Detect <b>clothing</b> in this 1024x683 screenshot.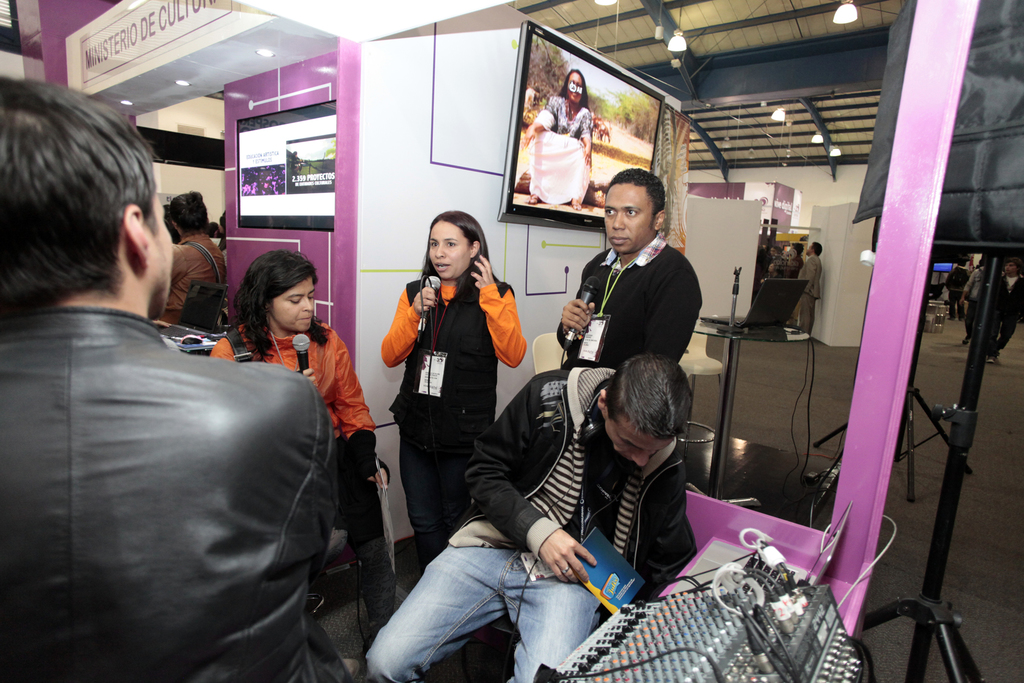
Detection: bbox=(215, 306, 374, 555).
